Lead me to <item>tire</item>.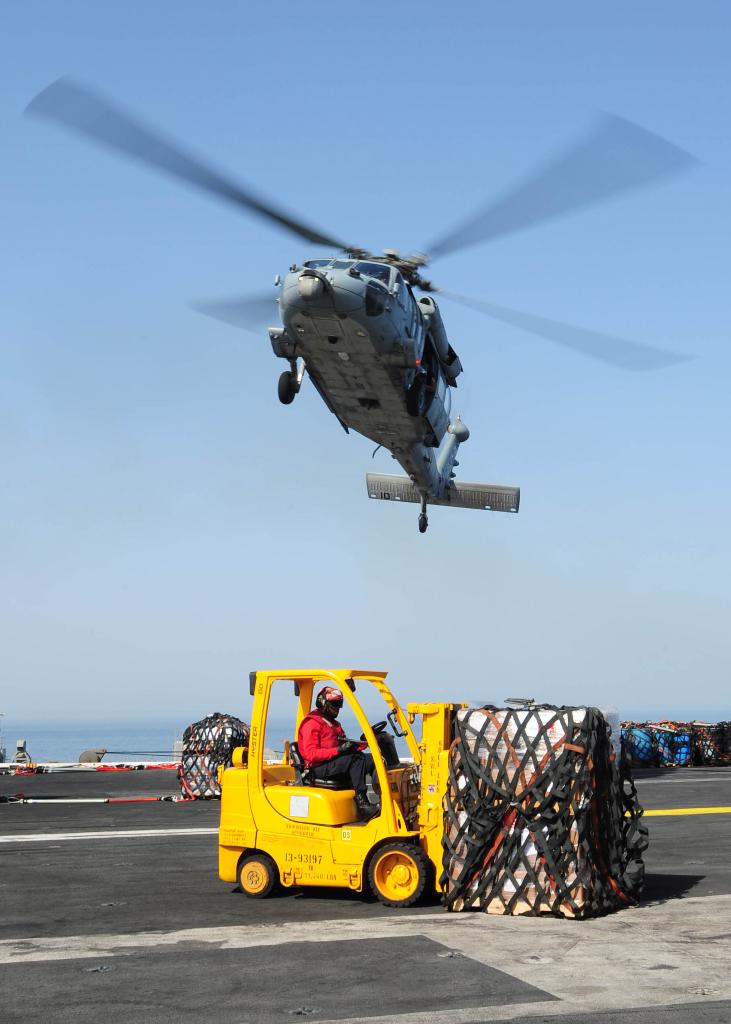
Lead to 237/854/274/896.
